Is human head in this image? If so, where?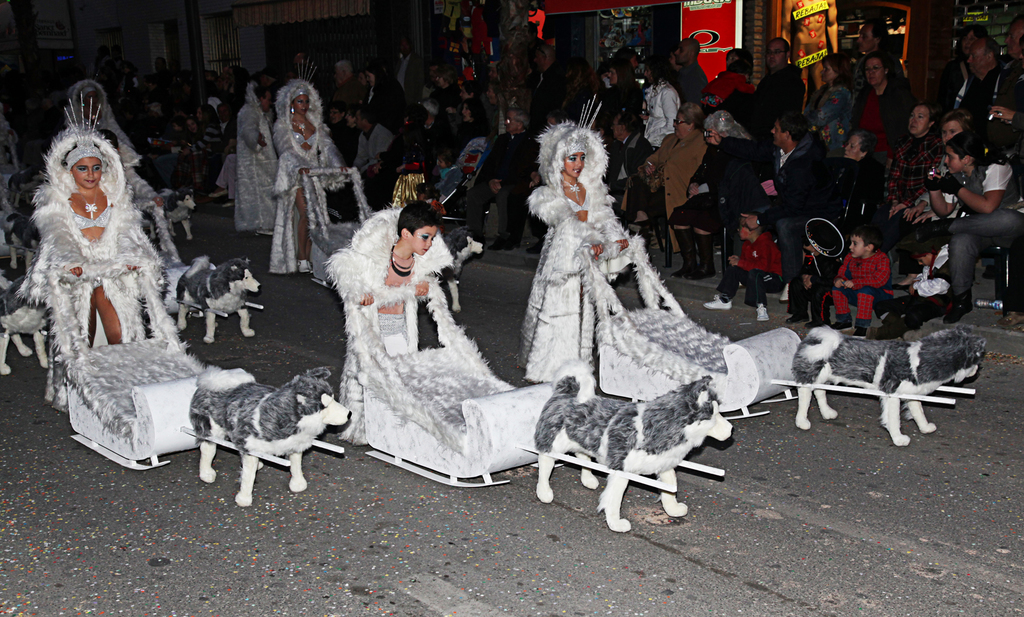
Yes, at x1=186, y1=122, x2=202, y2=139.
